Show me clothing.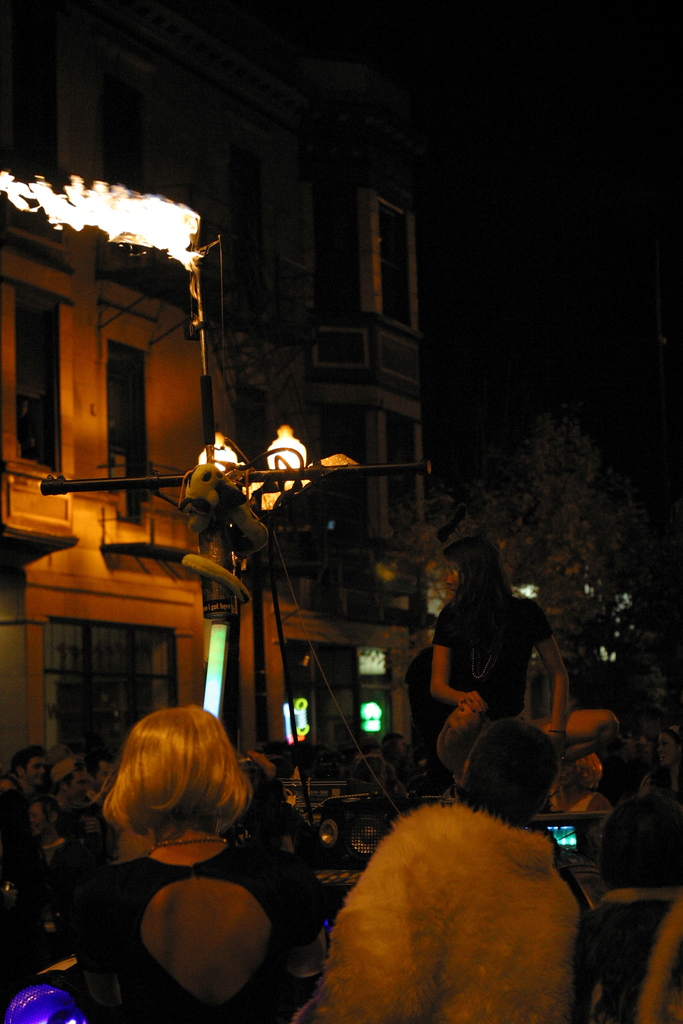
clothing is here: l=439, t=598, r=537, b=764.
